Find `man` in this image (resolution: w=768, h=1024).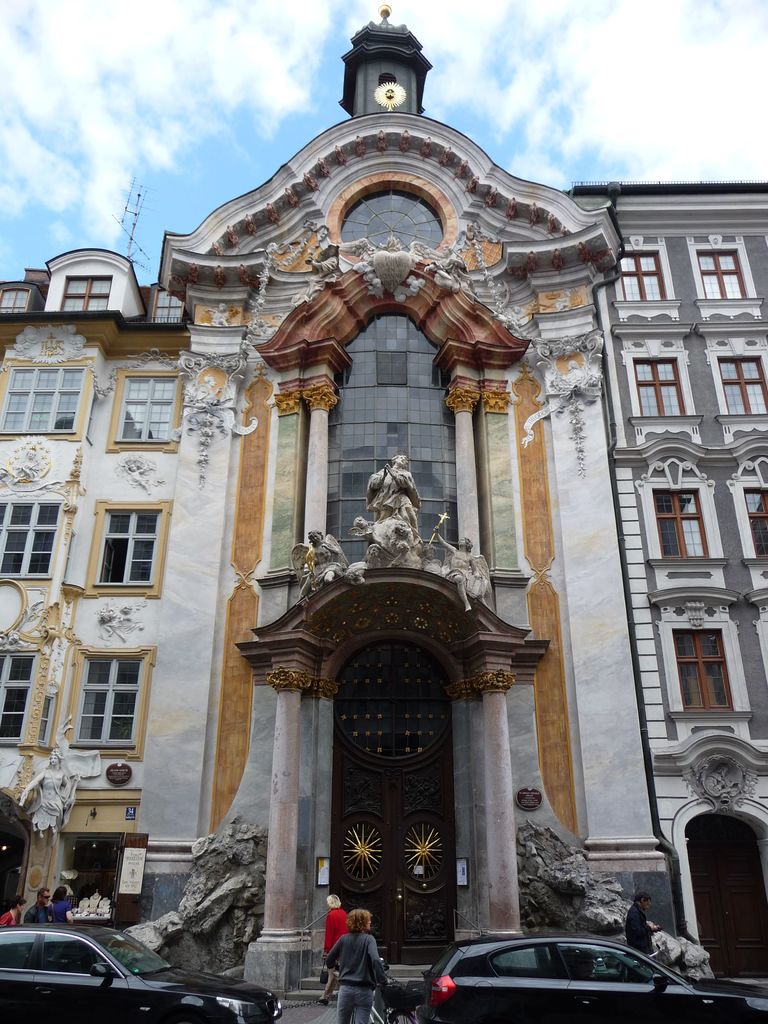
625 892 661 959.
